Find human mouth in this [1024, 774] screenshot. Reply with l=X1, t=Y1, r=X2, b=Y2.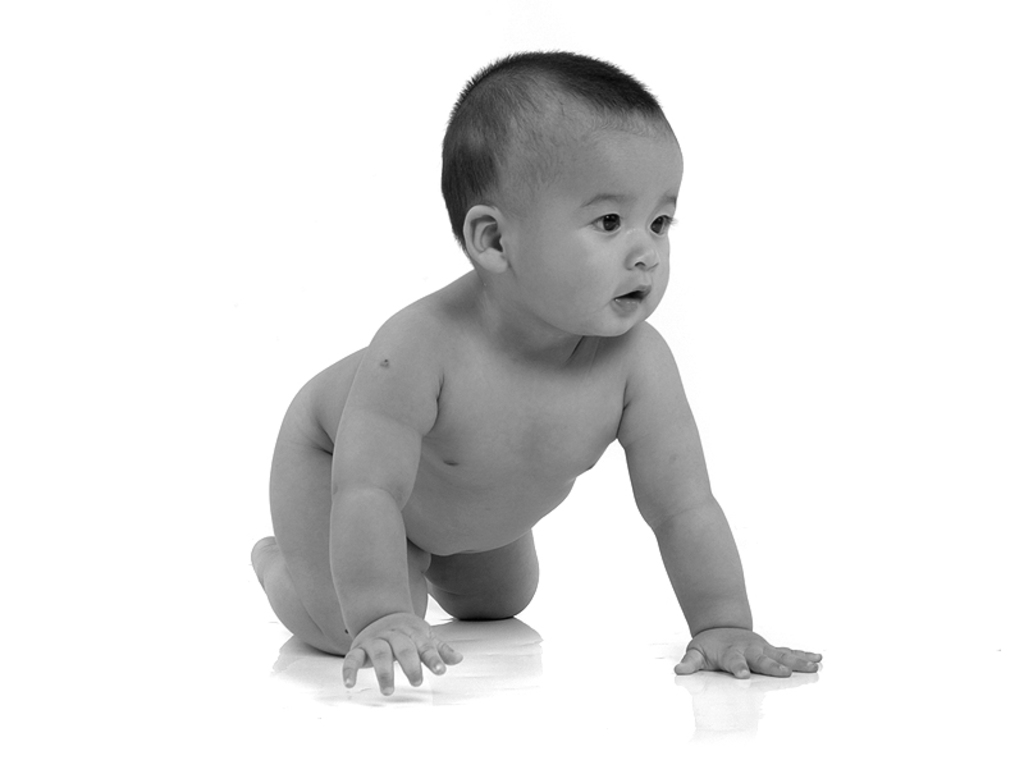
l=611, t=285, r=658, b=317.
